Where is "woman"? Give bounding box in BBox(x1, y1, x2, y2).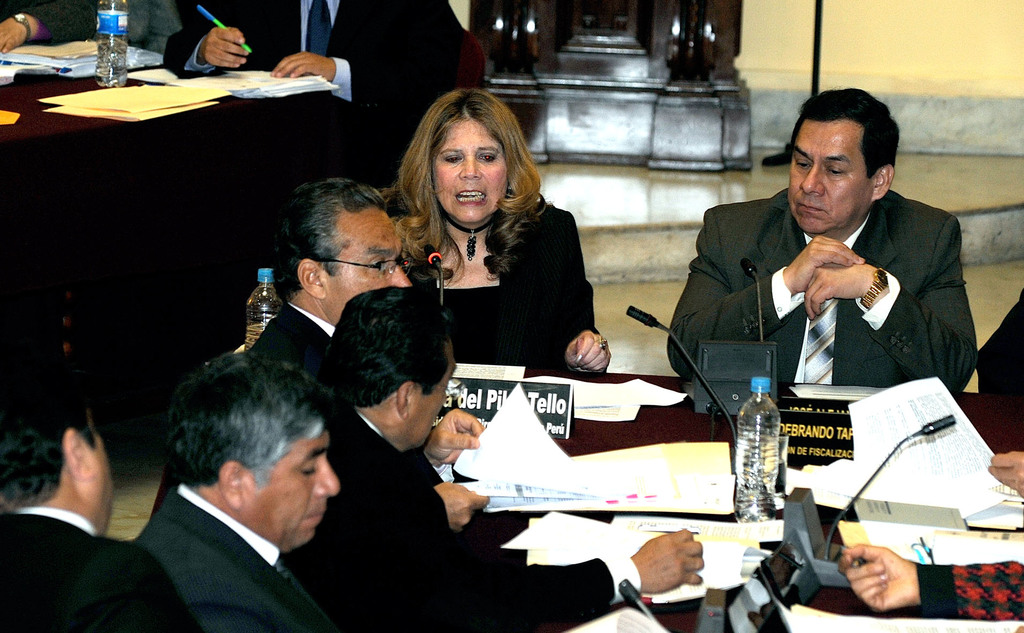
BBox(375, 98, 596, 417).
